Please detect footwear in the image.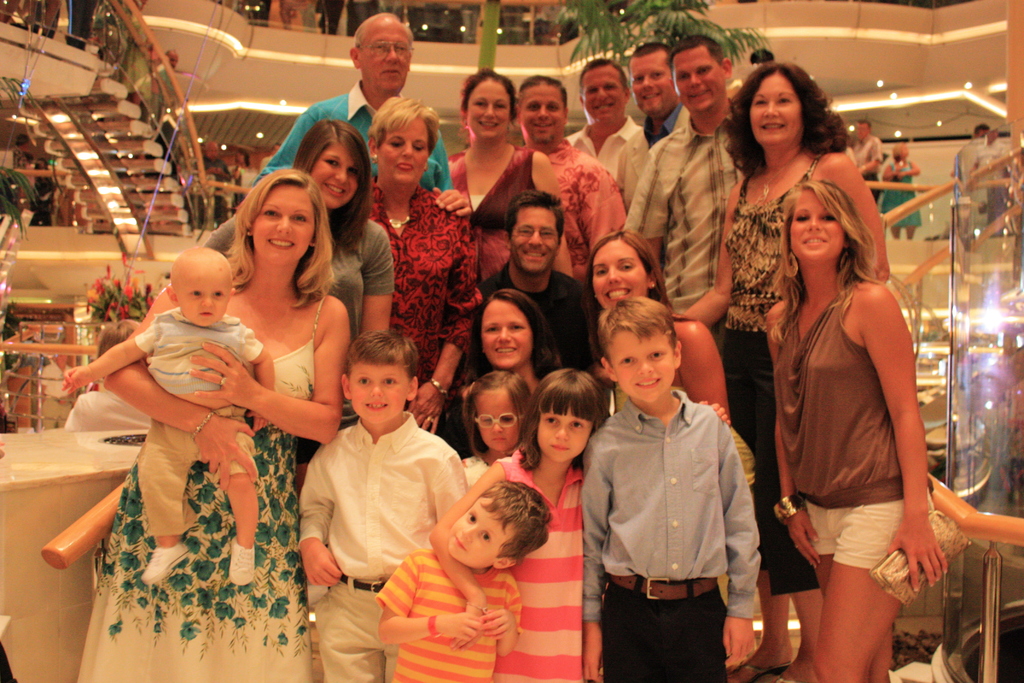
left=728, top=657, right=792, bottom=682.
